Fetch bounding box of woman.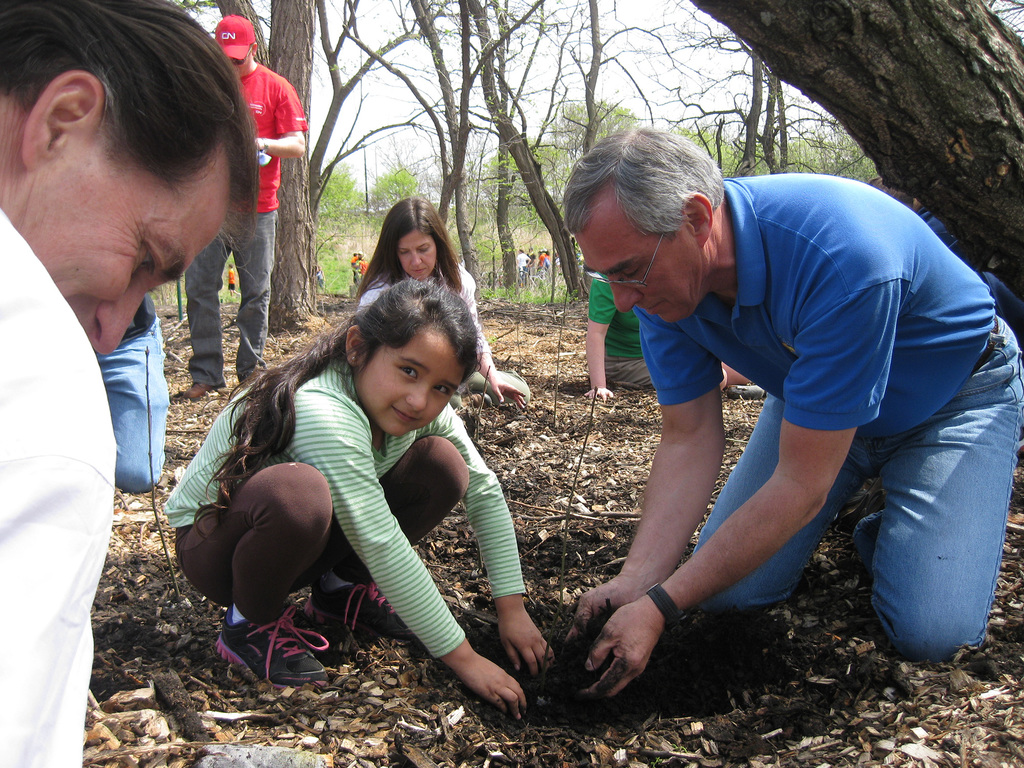
Bbox: [350, 193, 530, 412].
